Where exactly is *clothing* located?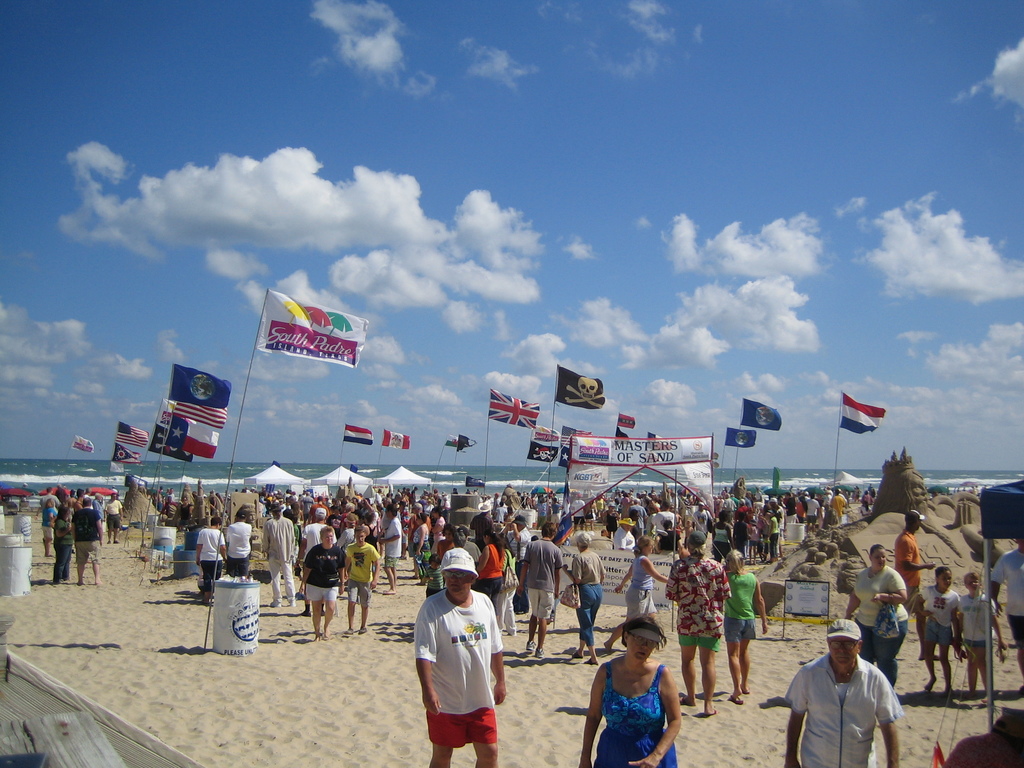
Its bounding box is {"x1": 595, "y1": 499, "x2": 604, "y2": 516}.
